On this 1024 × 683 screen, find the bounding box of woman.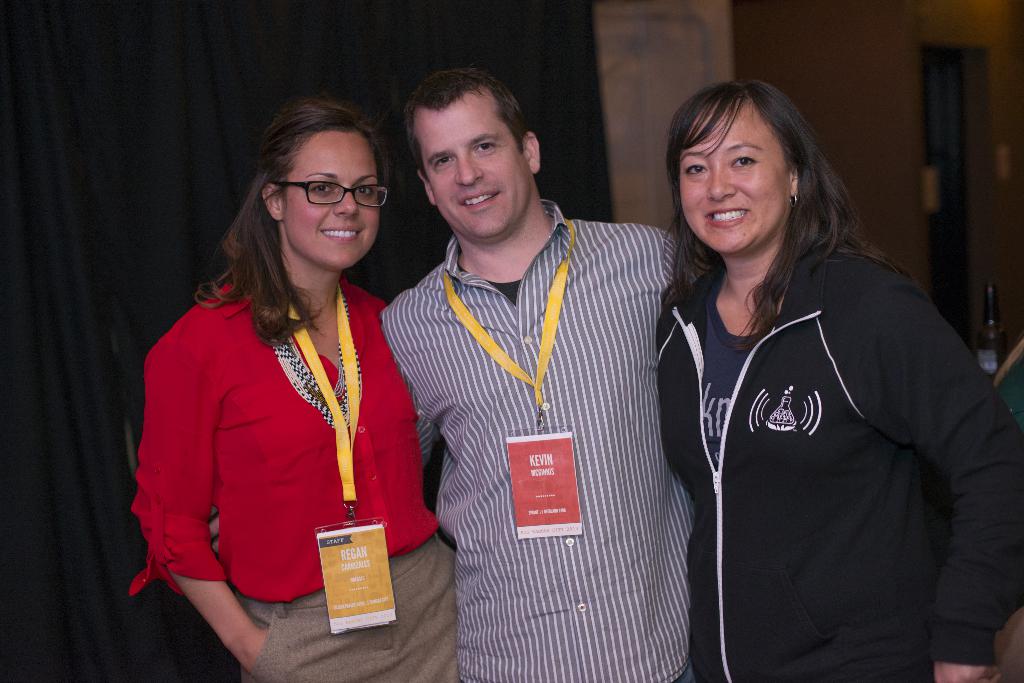
Bounding box: {"left": 130, "top": 93, "right": 438, "bottom": 664}.
